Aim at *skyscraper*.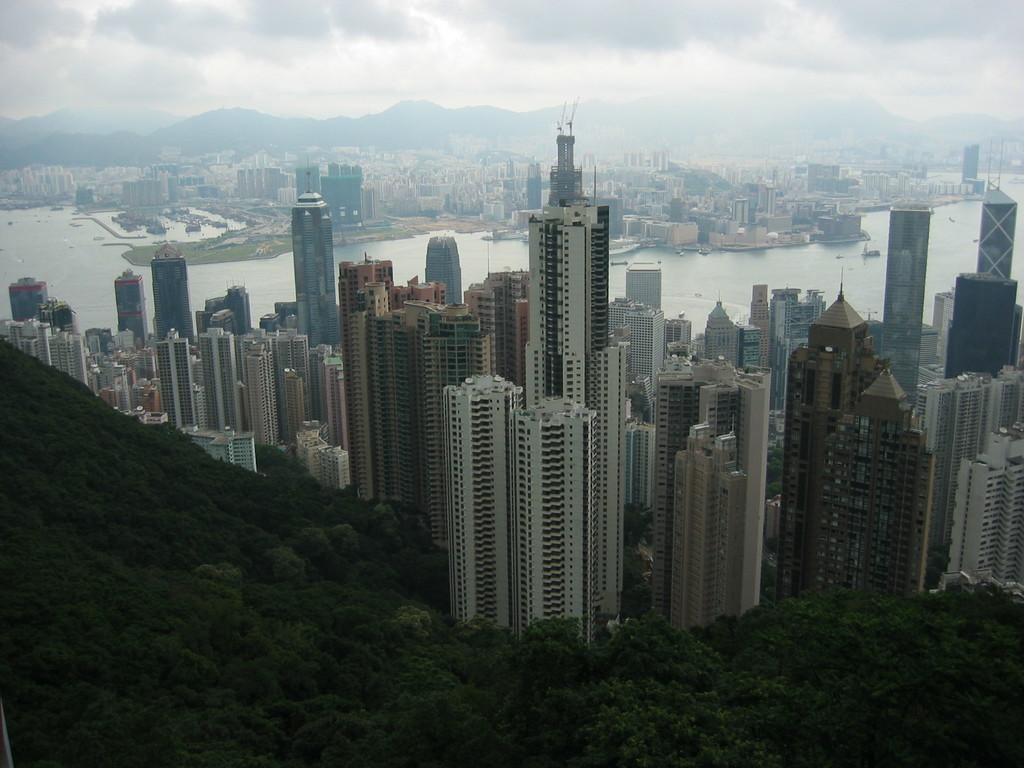
Aimed at pyautogui.locateOnScreen(959, 144, 980, 186).
